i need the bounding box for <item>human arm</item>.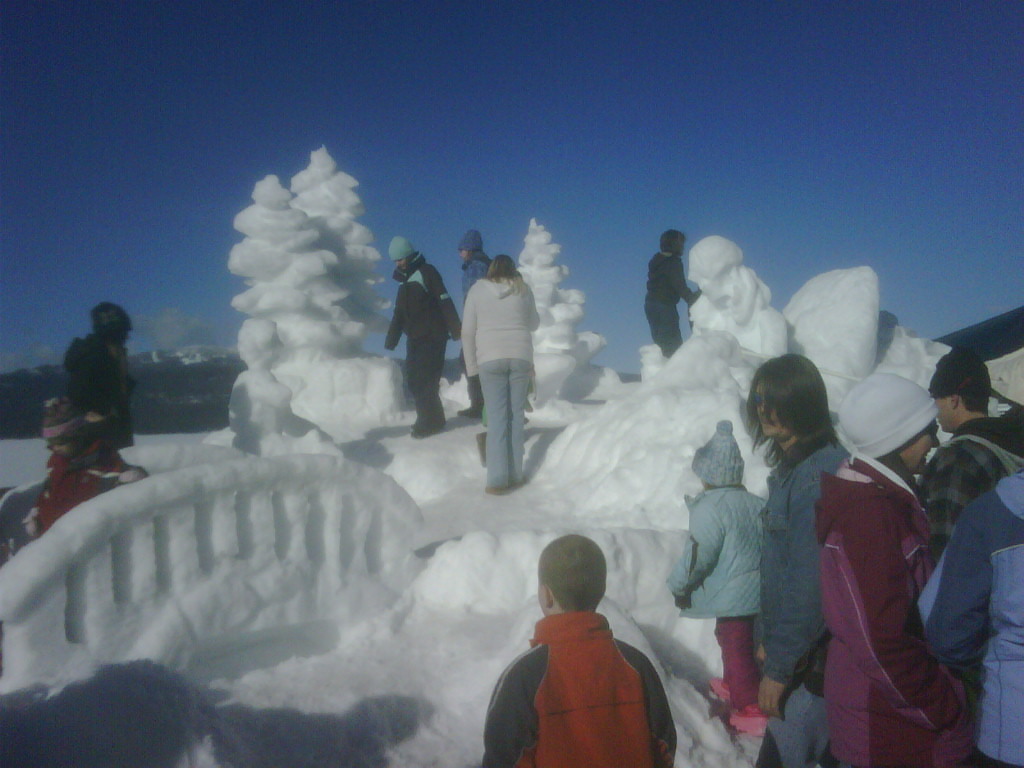
Here it is: locate(482, 653, 525, 767).
